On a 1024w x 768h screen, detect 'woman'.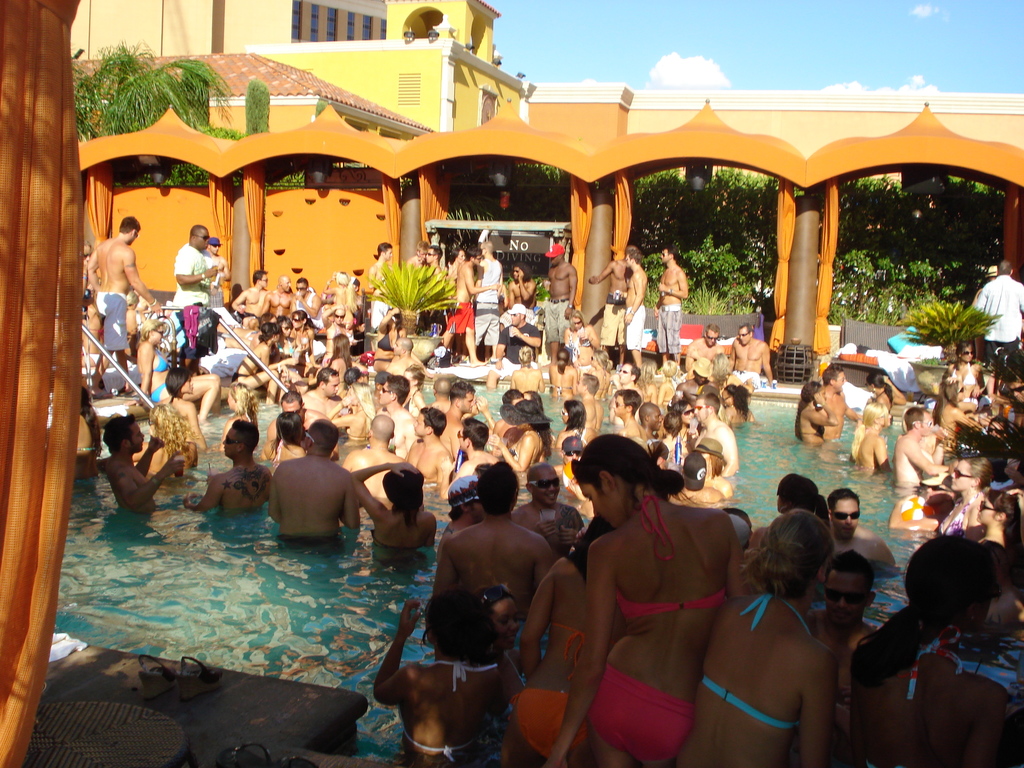
974/486/1019/559.
